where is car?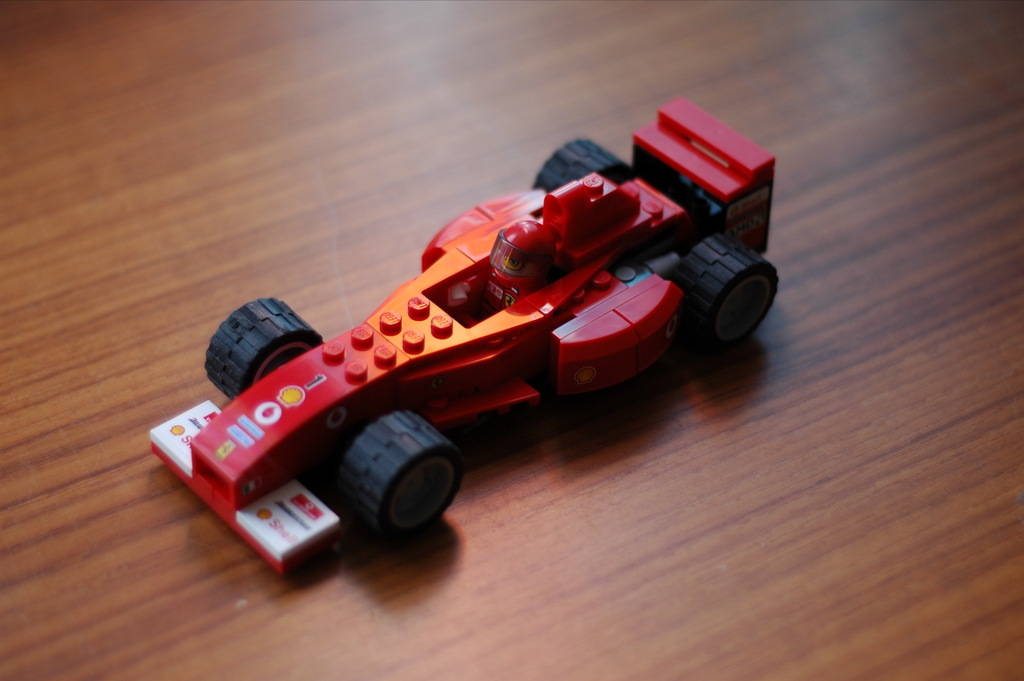
{"x1": 163, "y1": 149, "x2": 726, "y2": 554}.
